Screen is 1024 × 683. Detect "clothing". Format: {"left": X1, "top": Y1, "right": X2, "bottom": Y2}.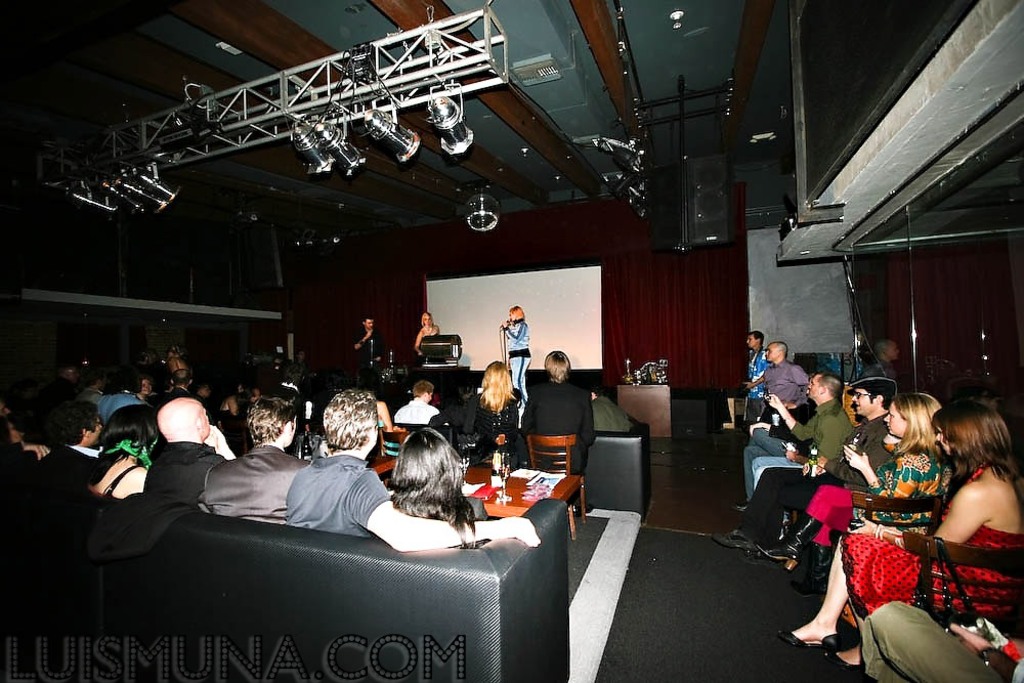
{"left": 801, "top": 444, "right": 950, "bottom": 552}.
